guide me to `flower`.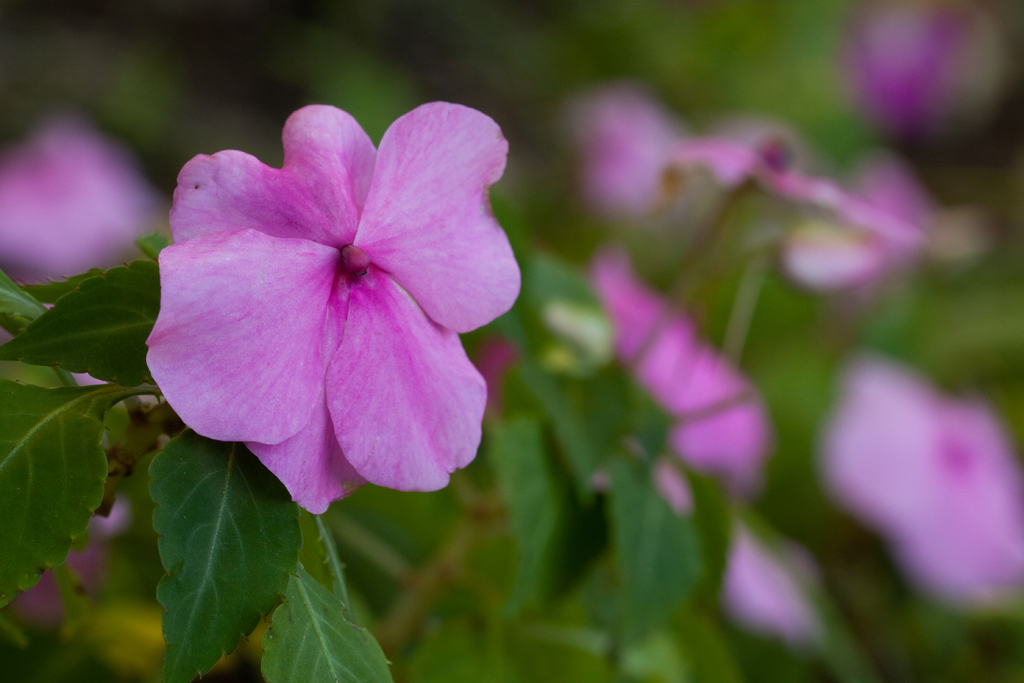
Guidance: box(819, 343, 1023, 605).
